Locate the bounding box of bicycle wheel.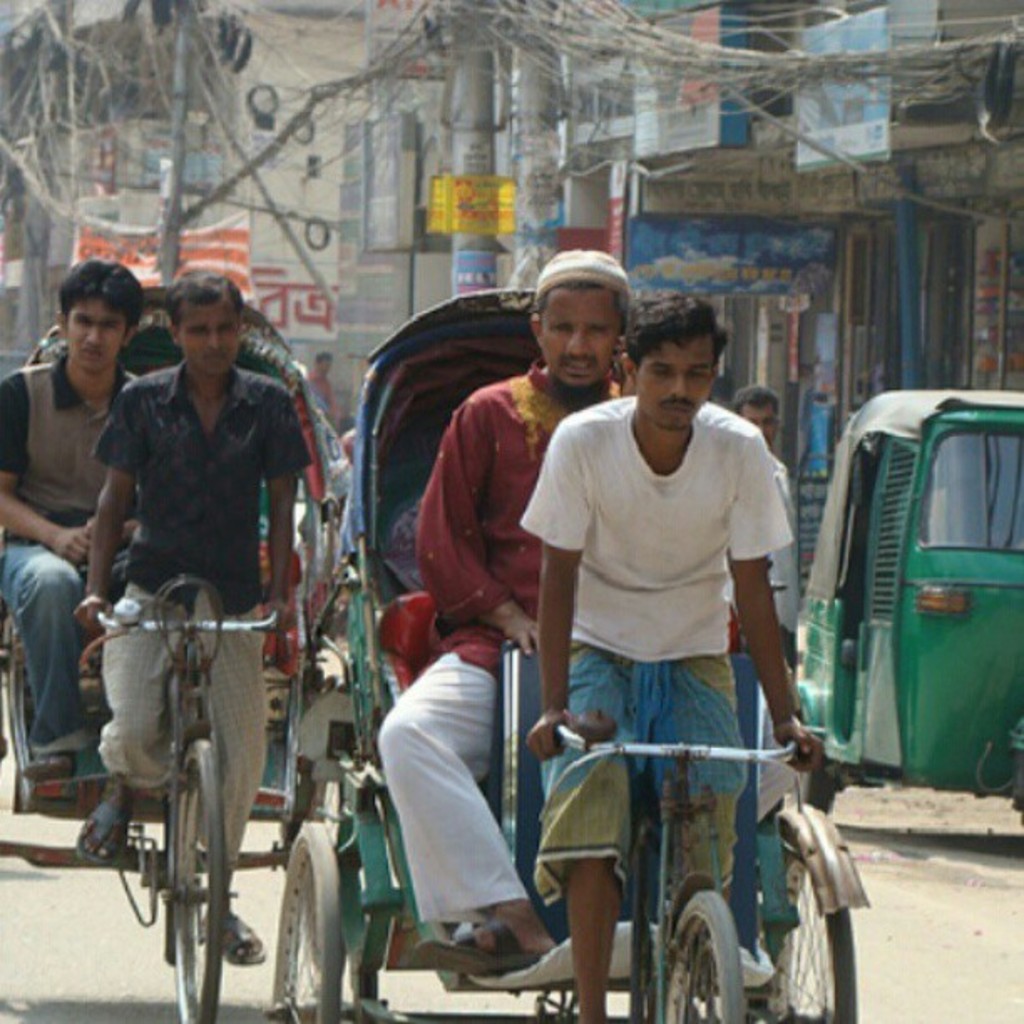
Bounding box: x1=171, y1=733, x2=224, y2=1022.
